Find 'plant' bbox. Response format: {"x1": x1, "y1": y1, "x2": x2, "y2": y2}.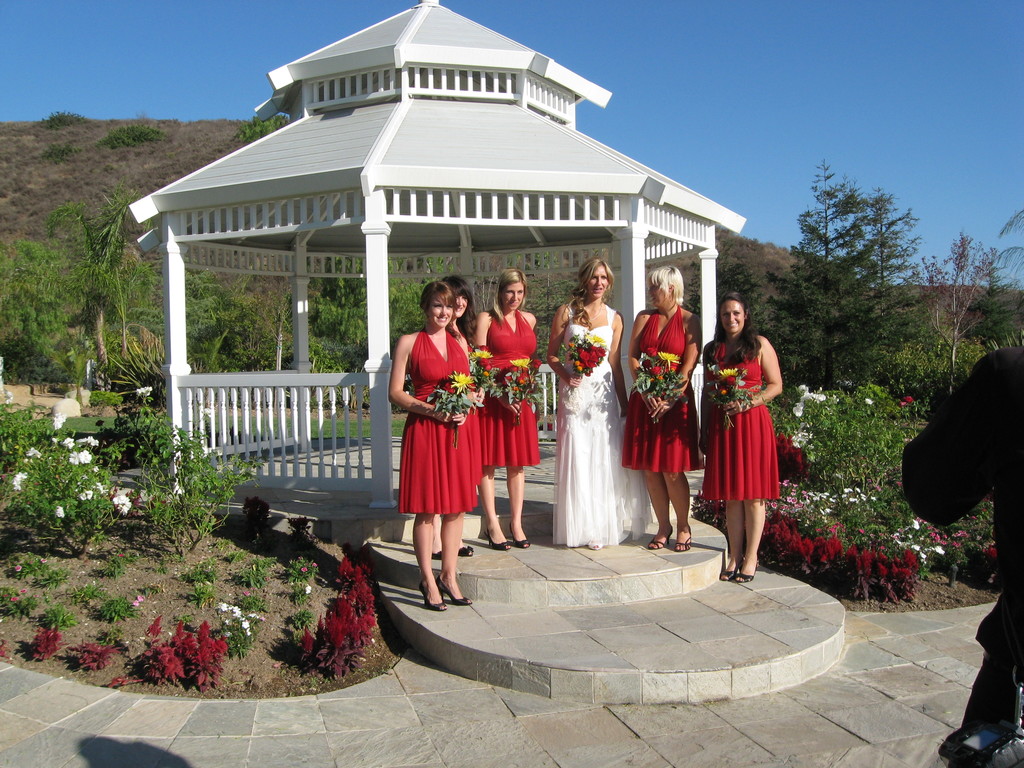
{"x1": 70, "y1": 637, "x2": 123, "y2": 672}.
